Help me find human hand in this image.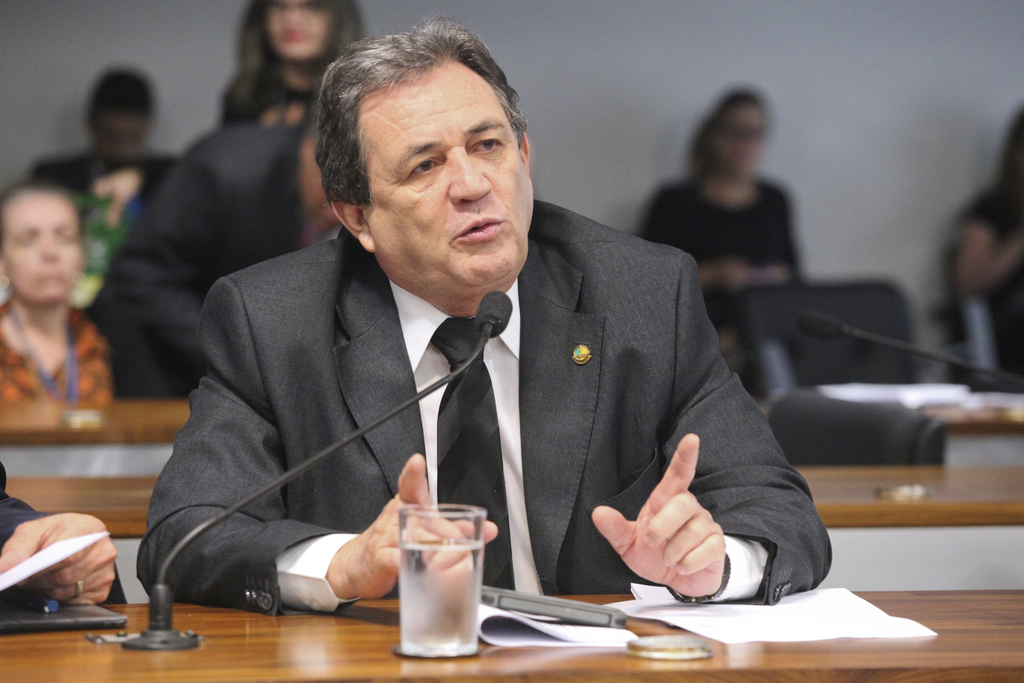
Found it: 585:481:730:607.
